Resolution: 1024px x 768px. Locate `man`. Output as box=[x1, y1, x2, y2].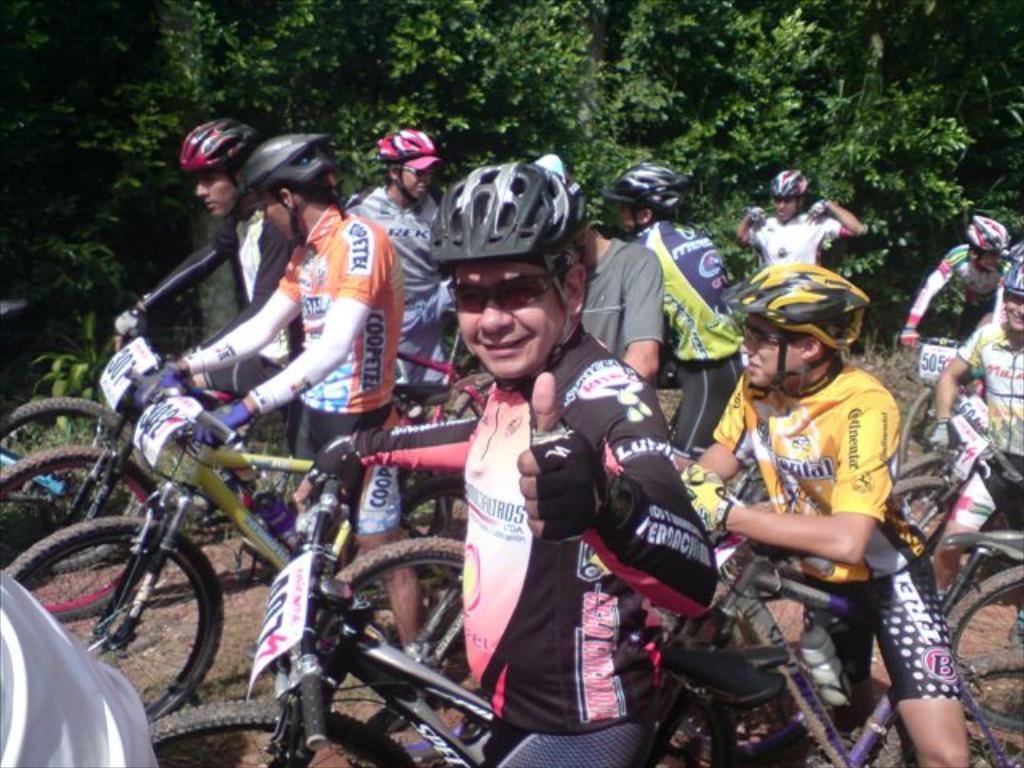
box=[530, 155, 664, 398].
